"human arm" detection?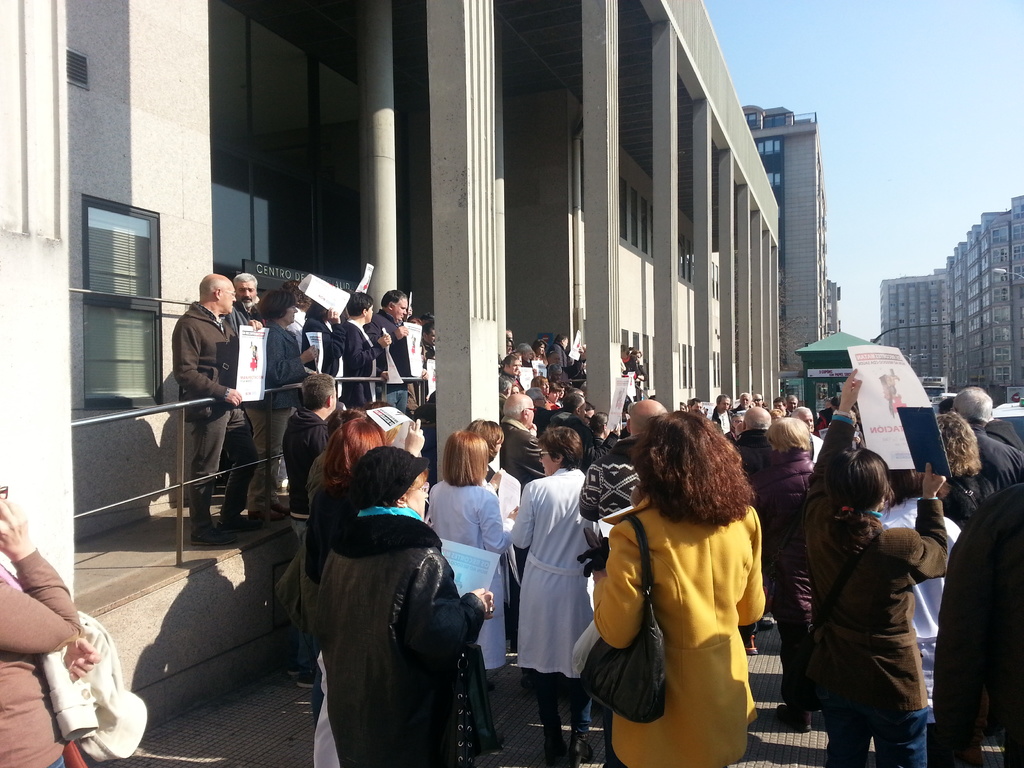
{"x1": 806, "y1": 366, "x2": 859, "y2": 527}
